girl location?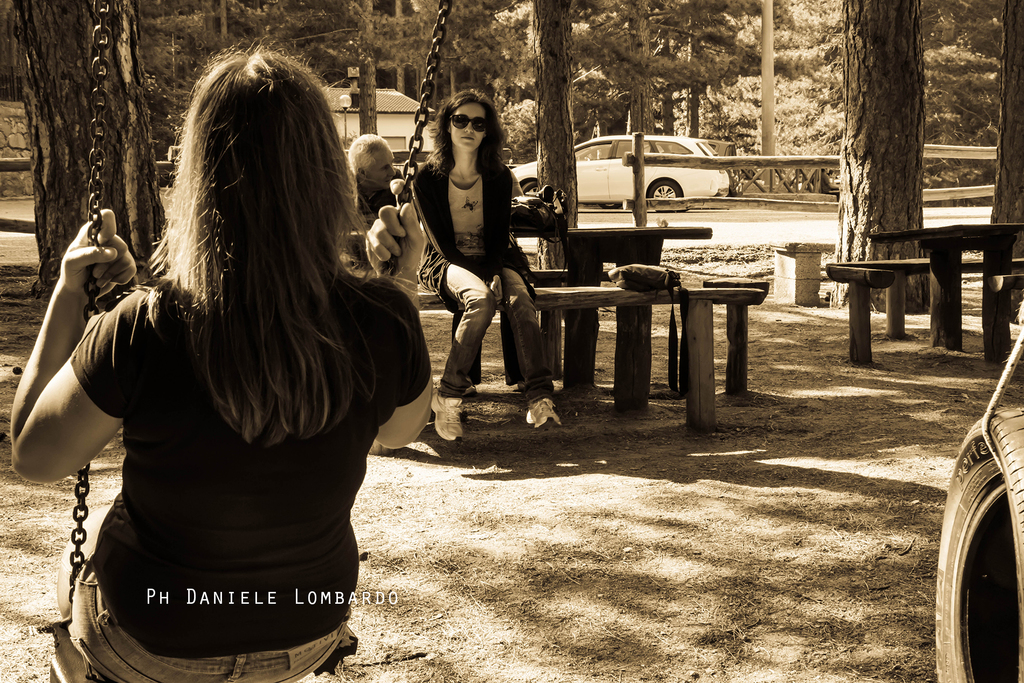
[9,38,433,682]
